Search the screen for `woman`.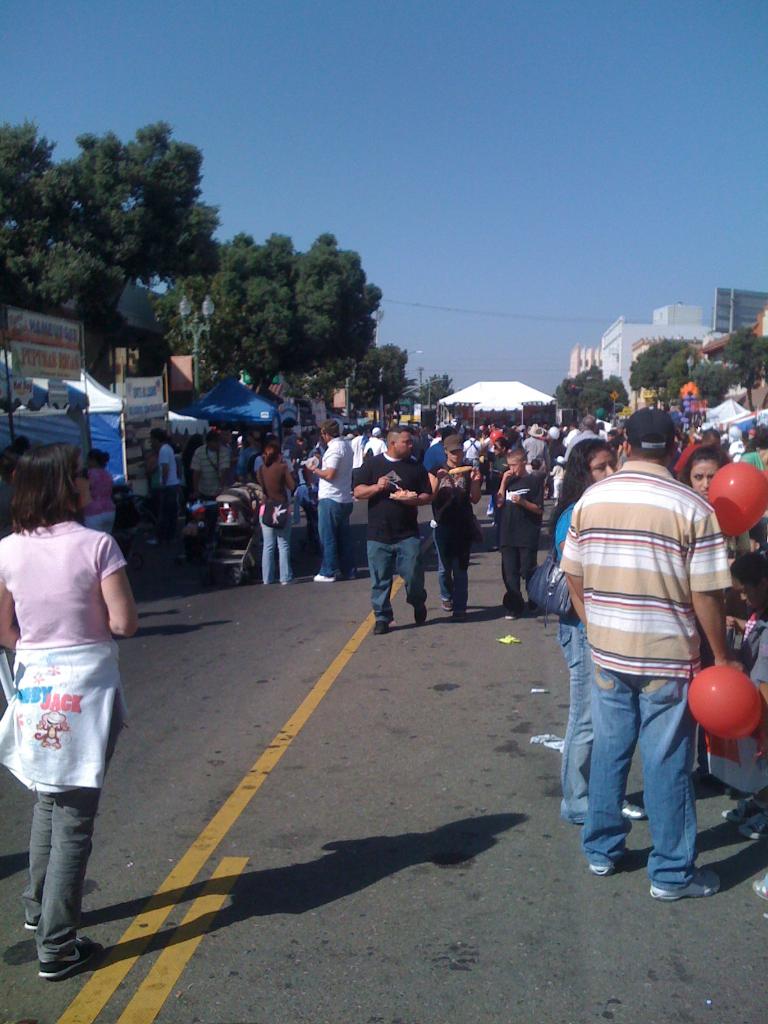
Found at BBox(427, 436, 483, 617).
